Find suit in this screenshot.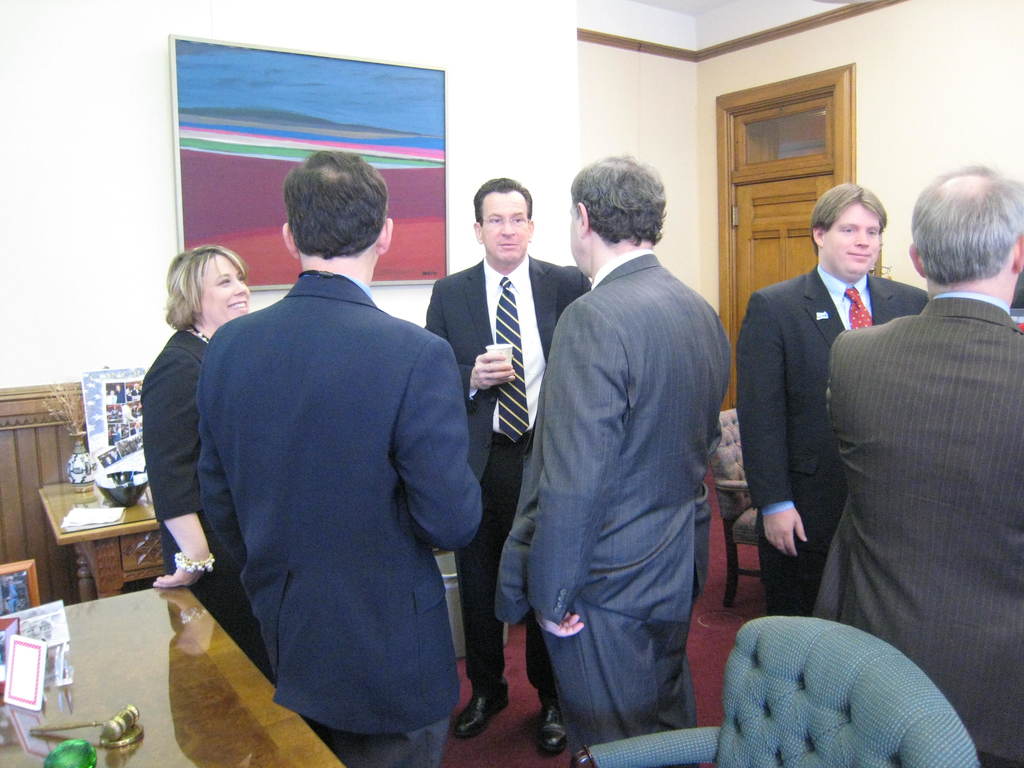
The bounding box for suit is {"x1": 165, "y1": 179, "x2": 480, "y2": 753}.
